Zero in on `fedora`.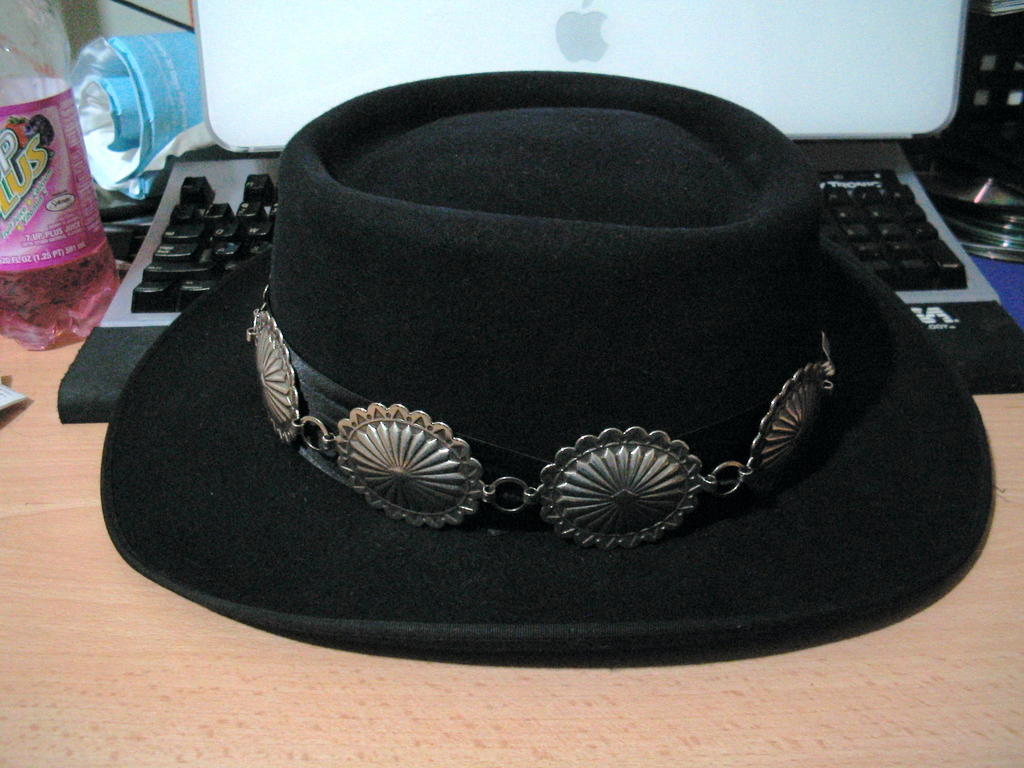
Zeroed in: [102,76,990,665].
